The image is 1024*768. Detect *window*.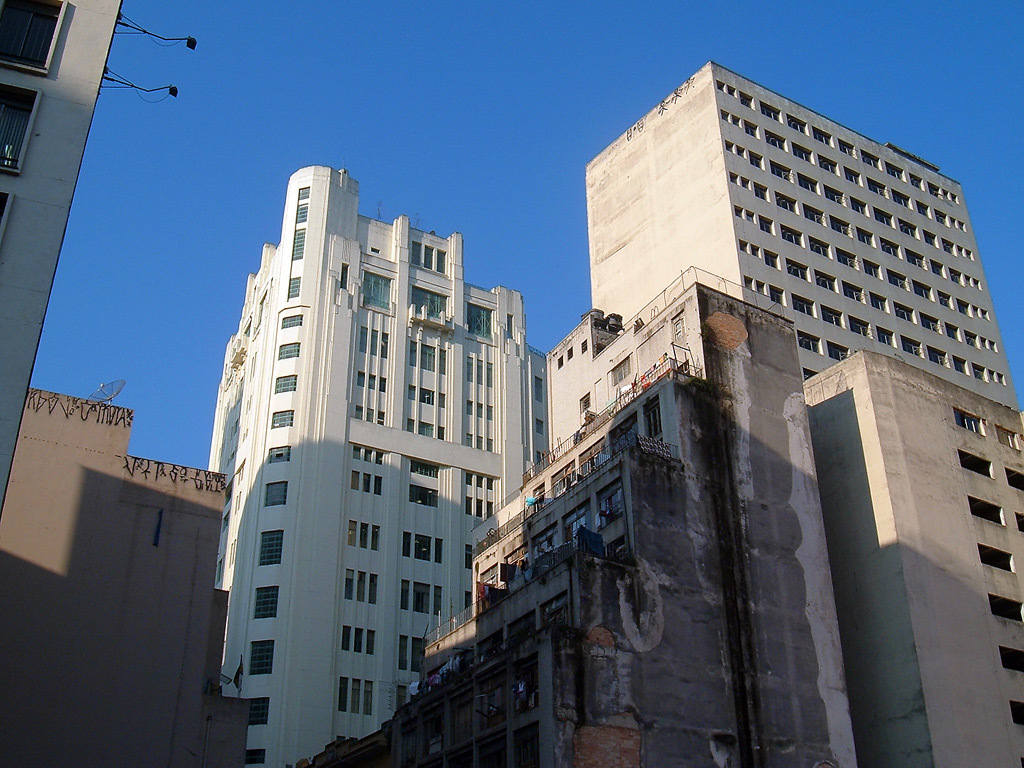
Detection: region(464, 494, 495, 522).
